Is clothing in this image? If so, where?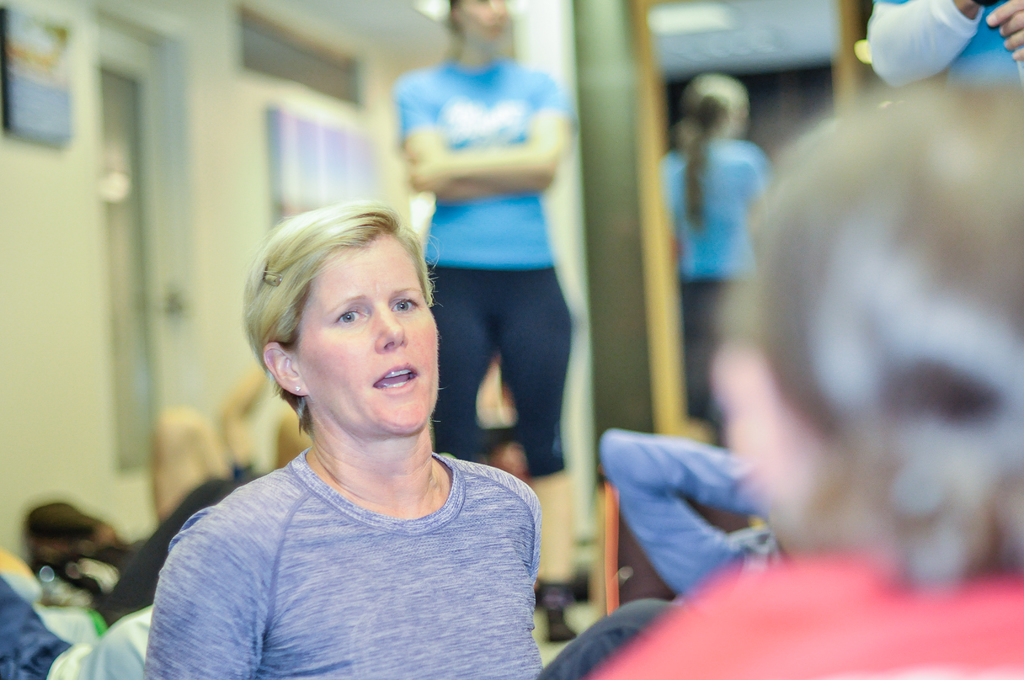
Yes, at rect(148, 368, 572, 665).
